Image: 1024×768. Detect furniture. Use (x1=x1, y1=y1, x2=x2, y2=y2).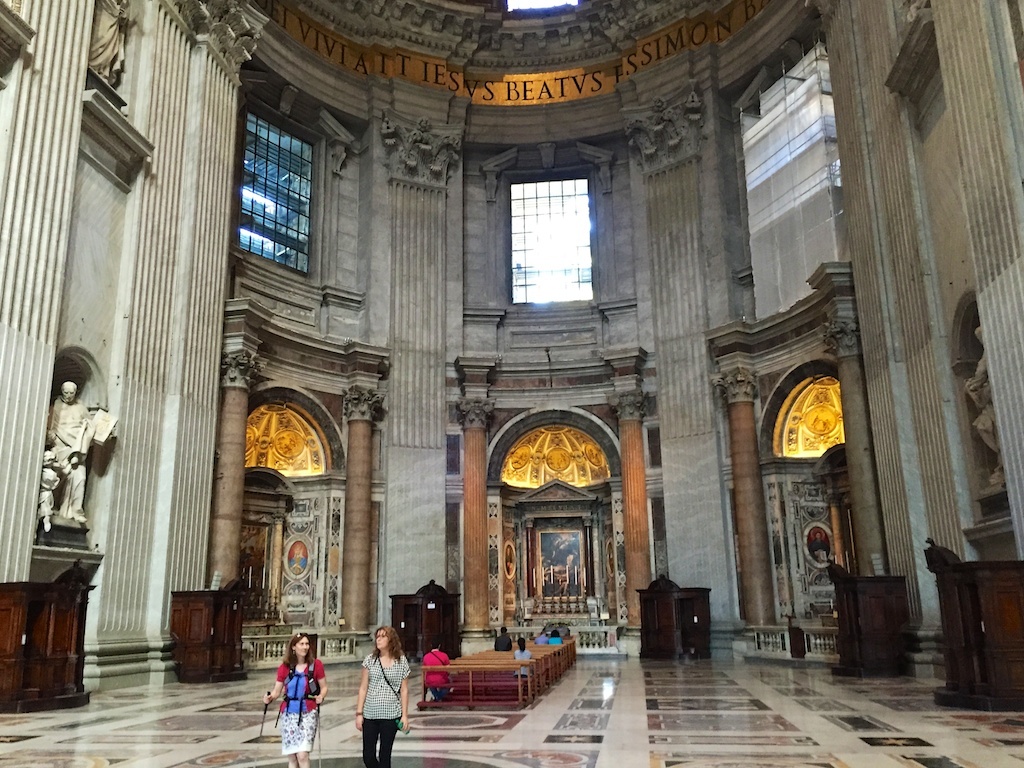
(x1=831, y1=561, x2=909, y2=674).
